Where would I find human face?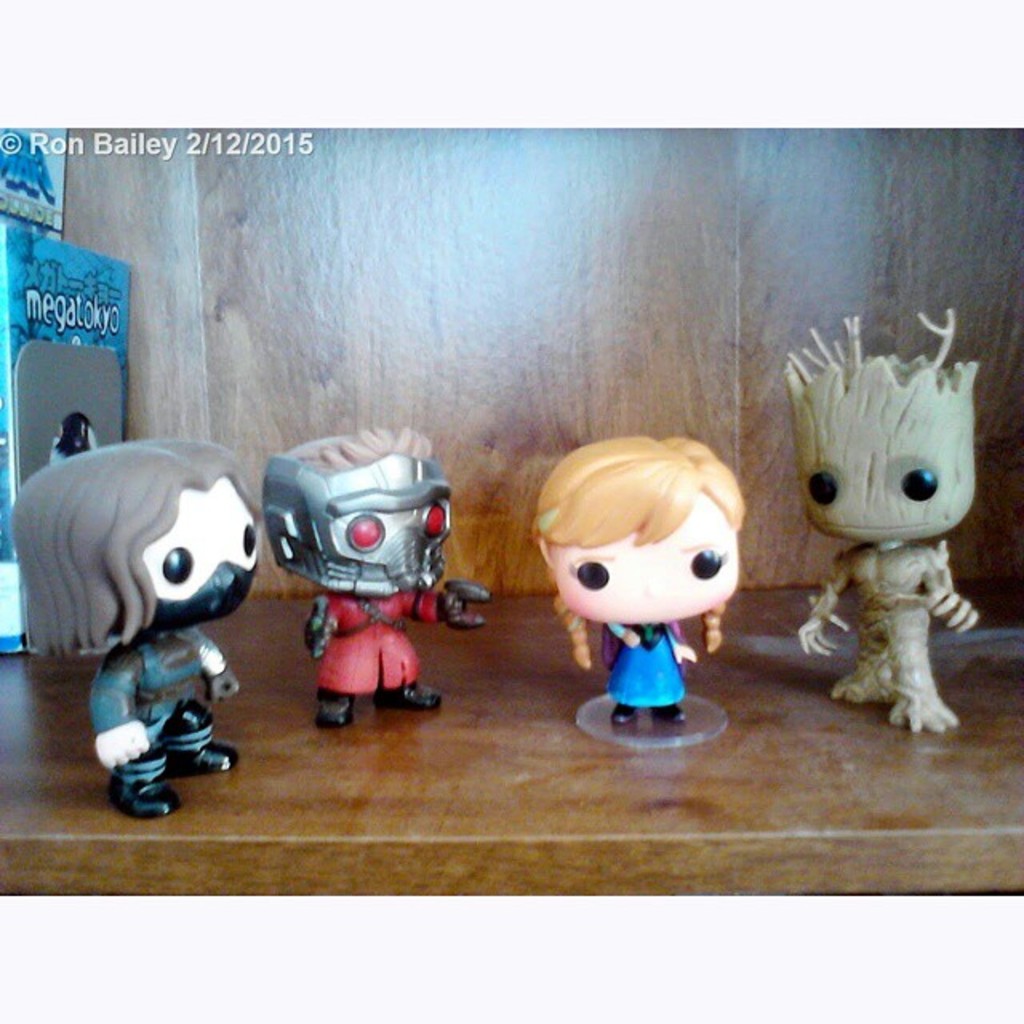
At rect(563, 502, 738, 624).
